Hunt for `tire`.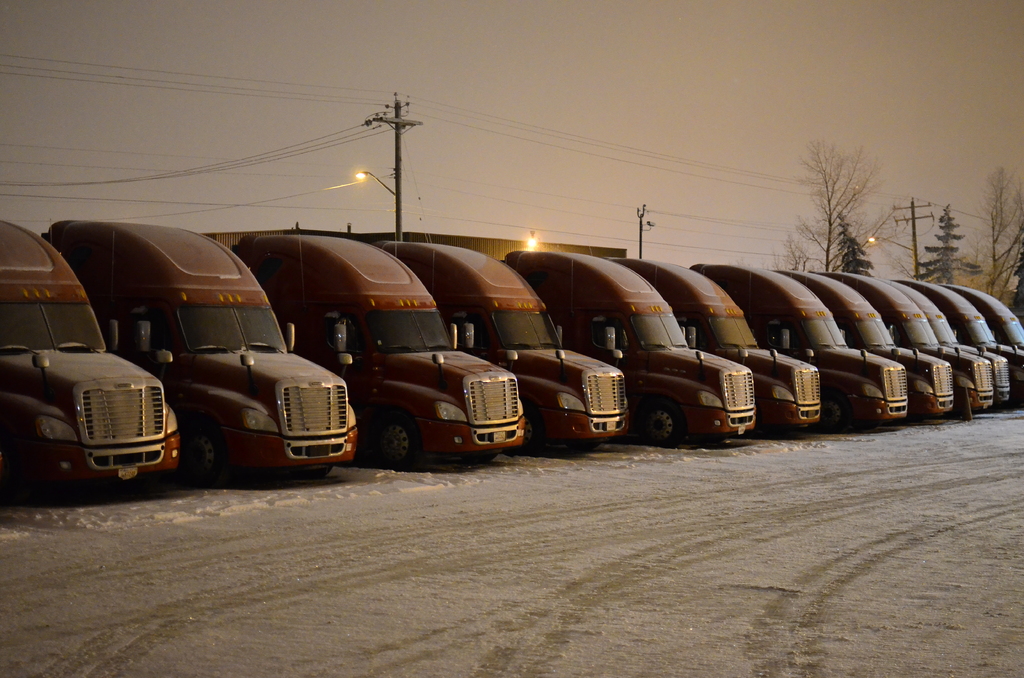
Hunted down at bbox=(639, 400, 680, 444).
